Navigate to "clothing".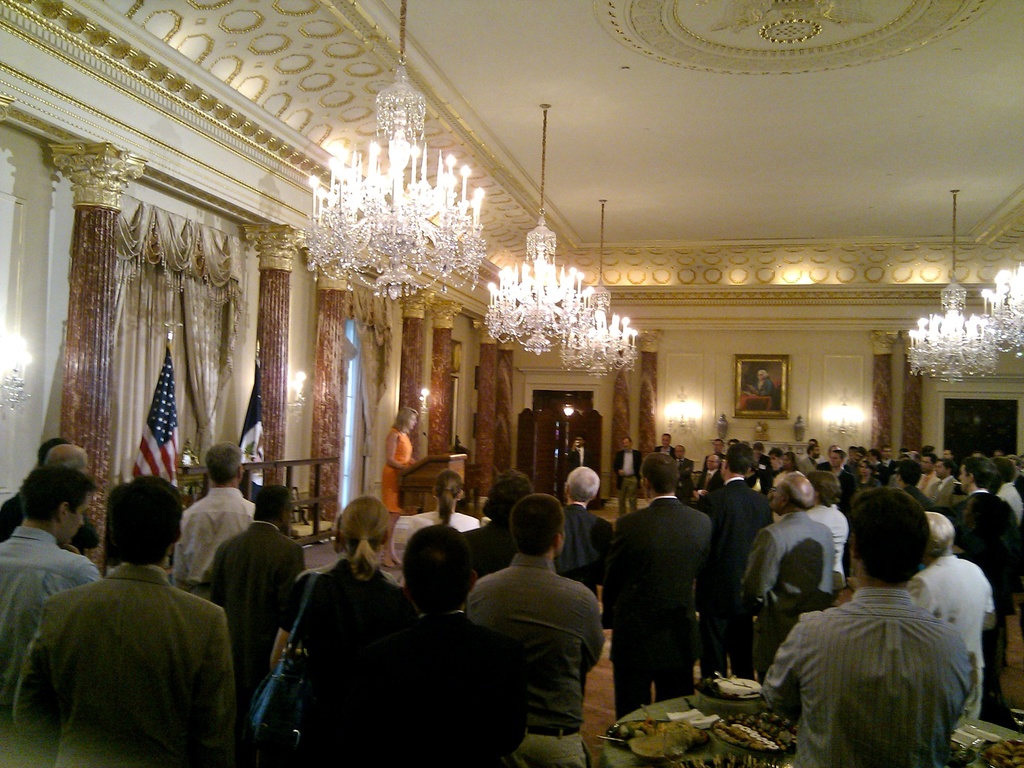
Navigation target: (751, 452, 775, 489).
